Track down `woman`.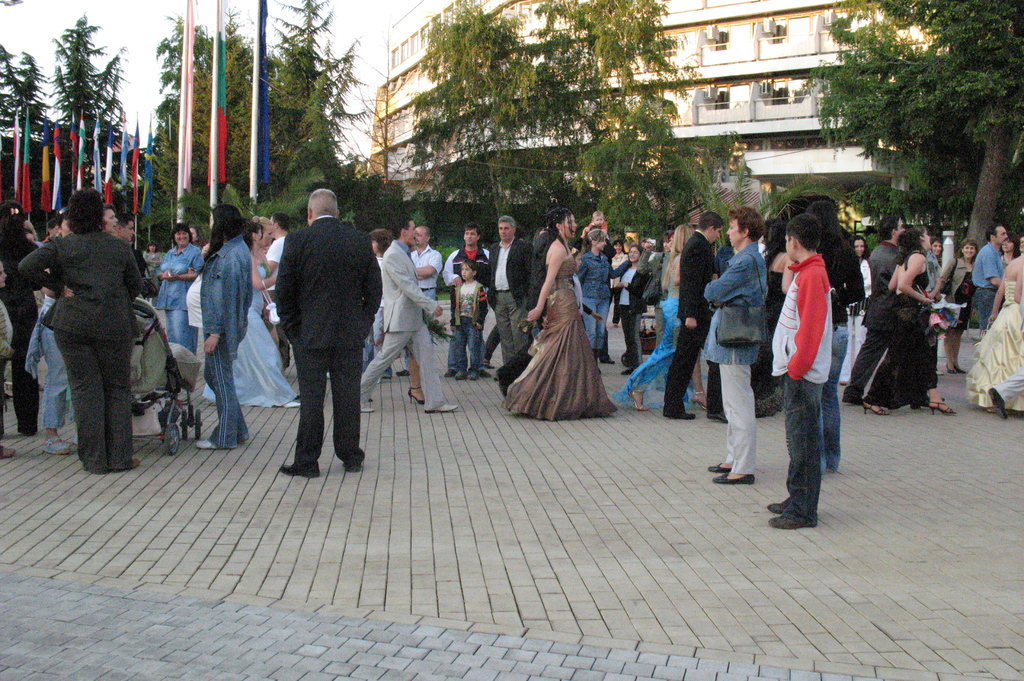
Tracked to left=760, top=214, right=796, bottom=419.
